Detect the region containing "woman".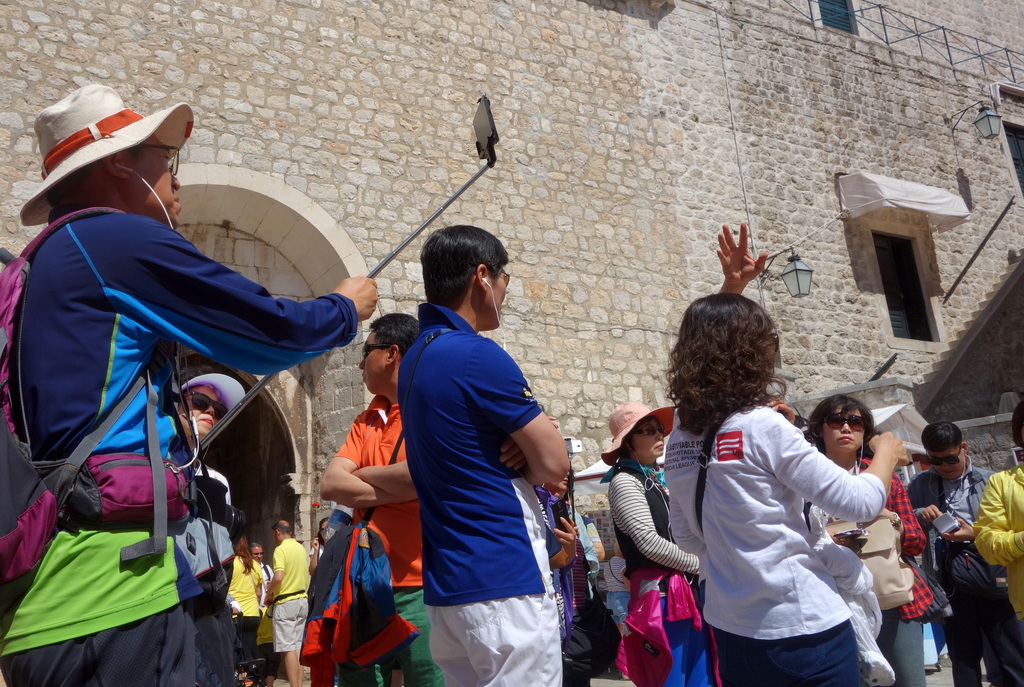
locate(653, 222, 908, 686).
